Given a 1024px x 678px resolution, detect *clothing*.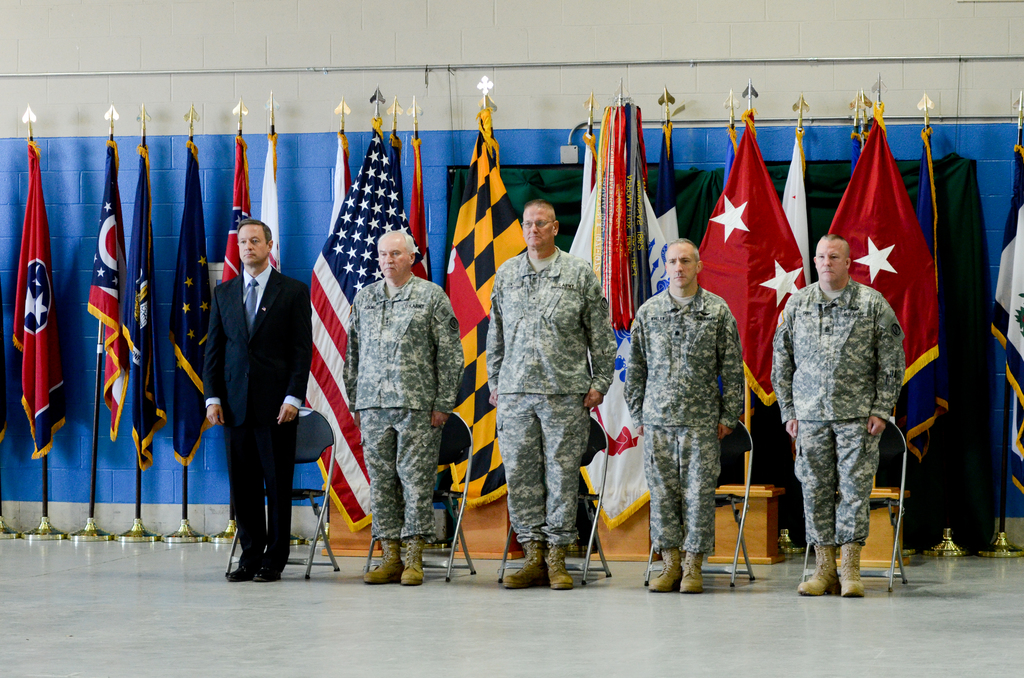
bbox=(490, 243, 620, 551).
